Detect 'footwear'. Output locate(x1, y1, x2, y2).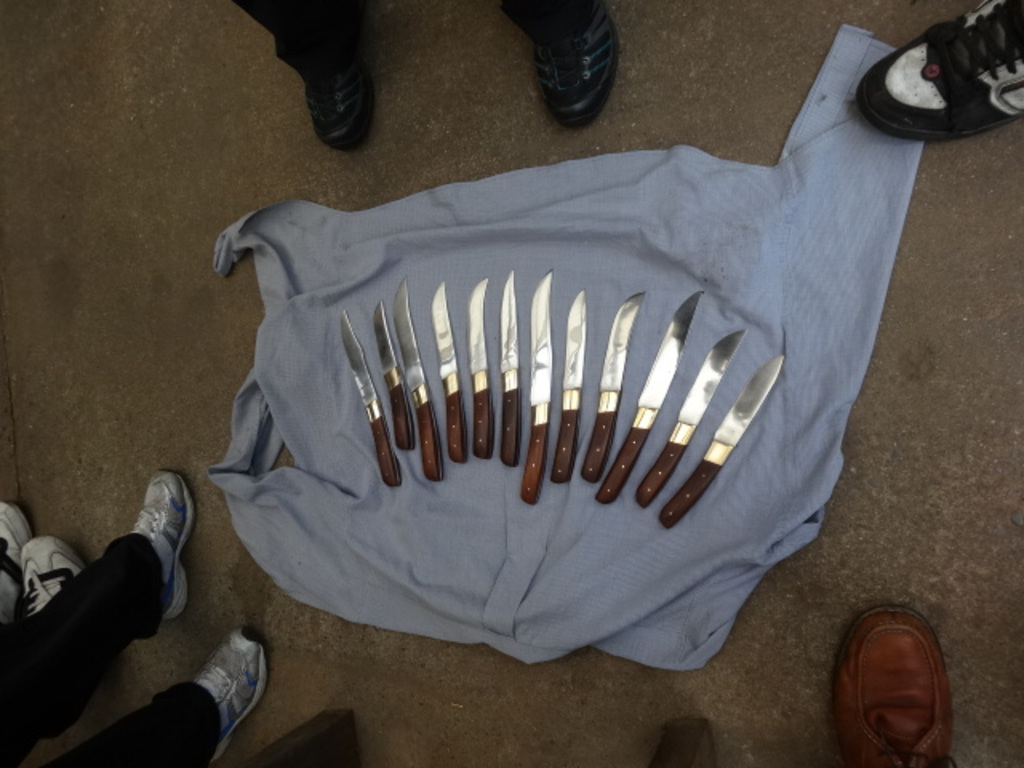
locate(122, 464, 195, 626).
